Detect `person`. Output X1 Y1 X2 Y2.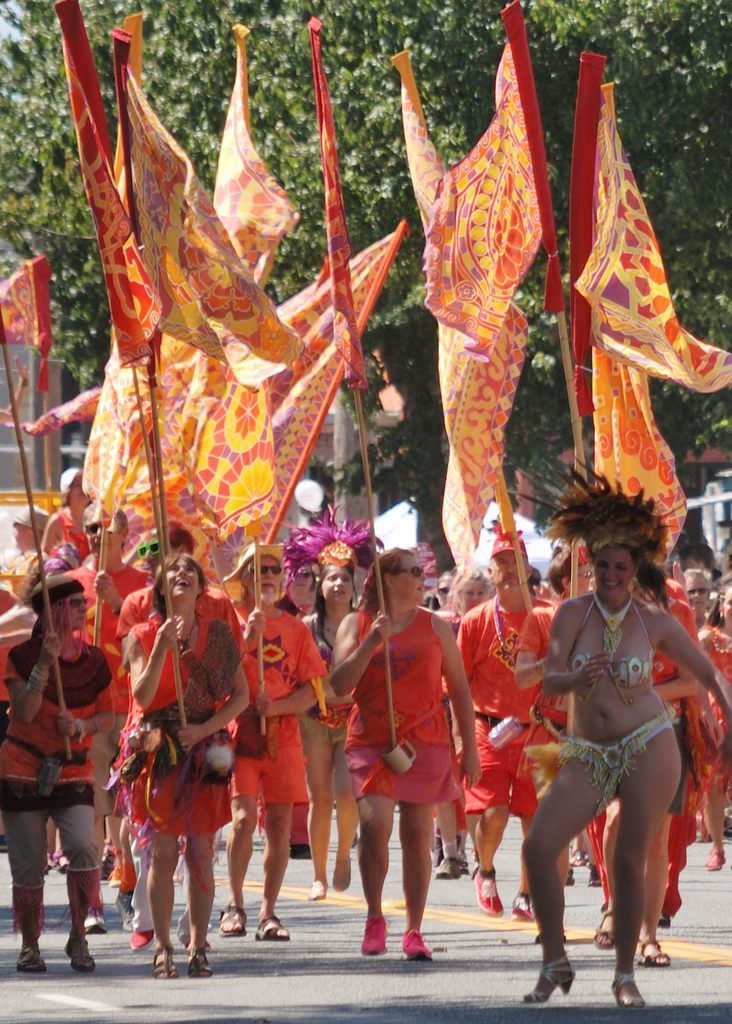
47 463 95 553.
